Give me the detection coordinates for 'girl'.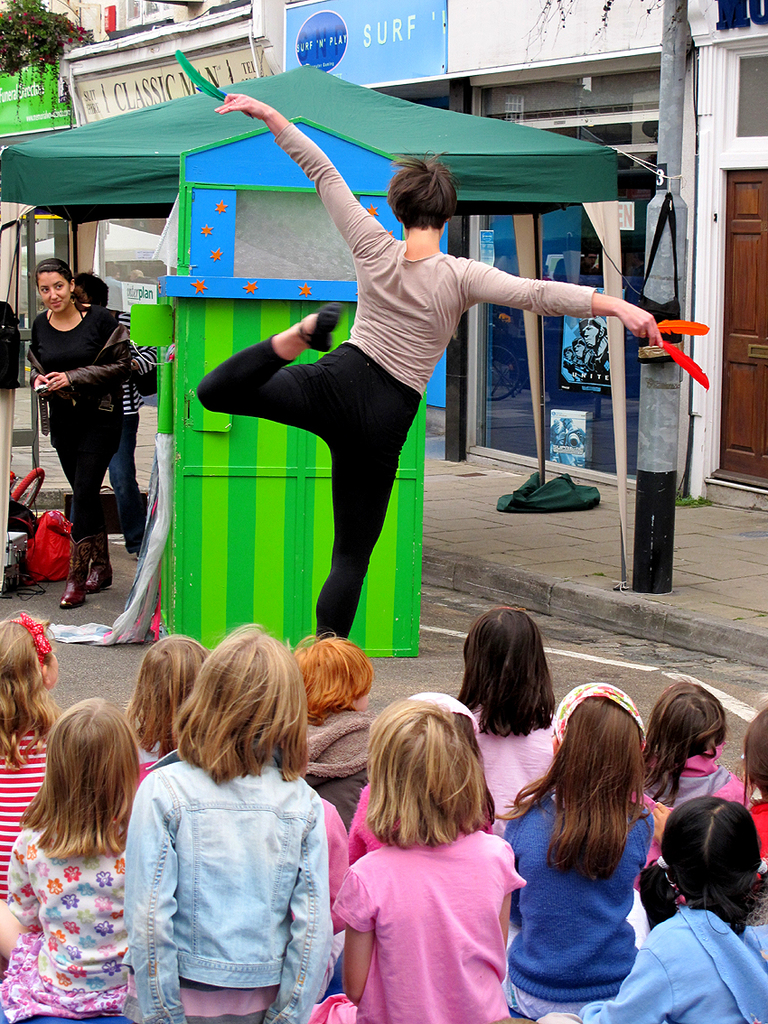
Rect(313, 690, 523, 1023).
